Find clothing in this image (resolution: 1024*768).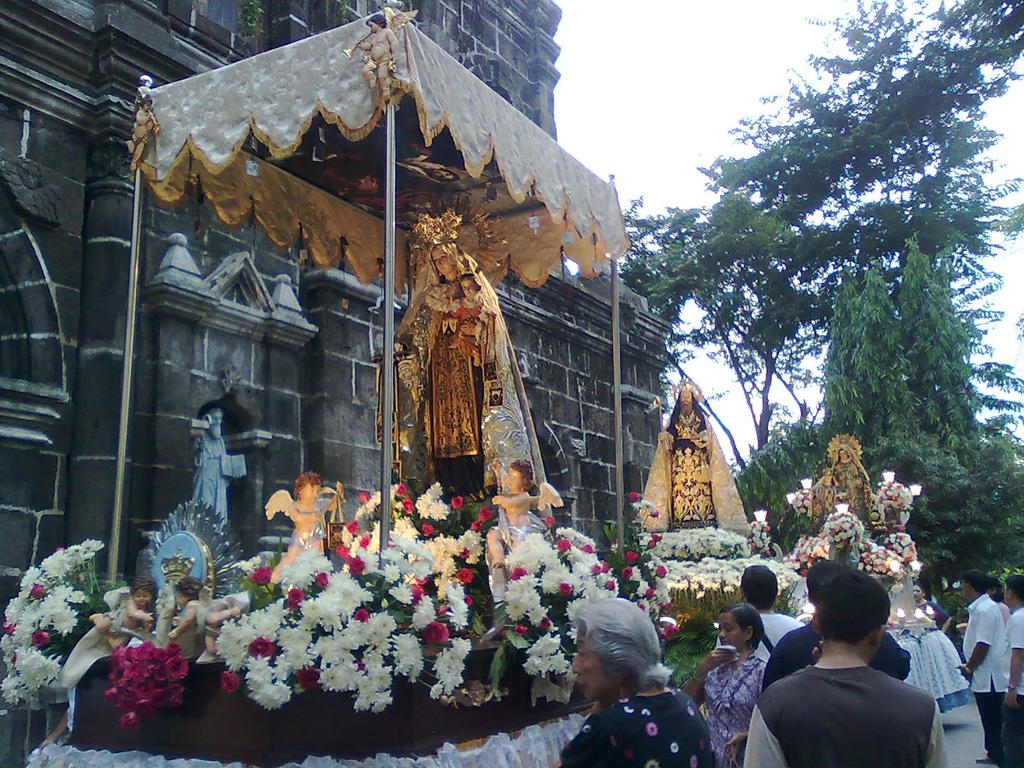
Rect(999, 604, 1012, 620).
